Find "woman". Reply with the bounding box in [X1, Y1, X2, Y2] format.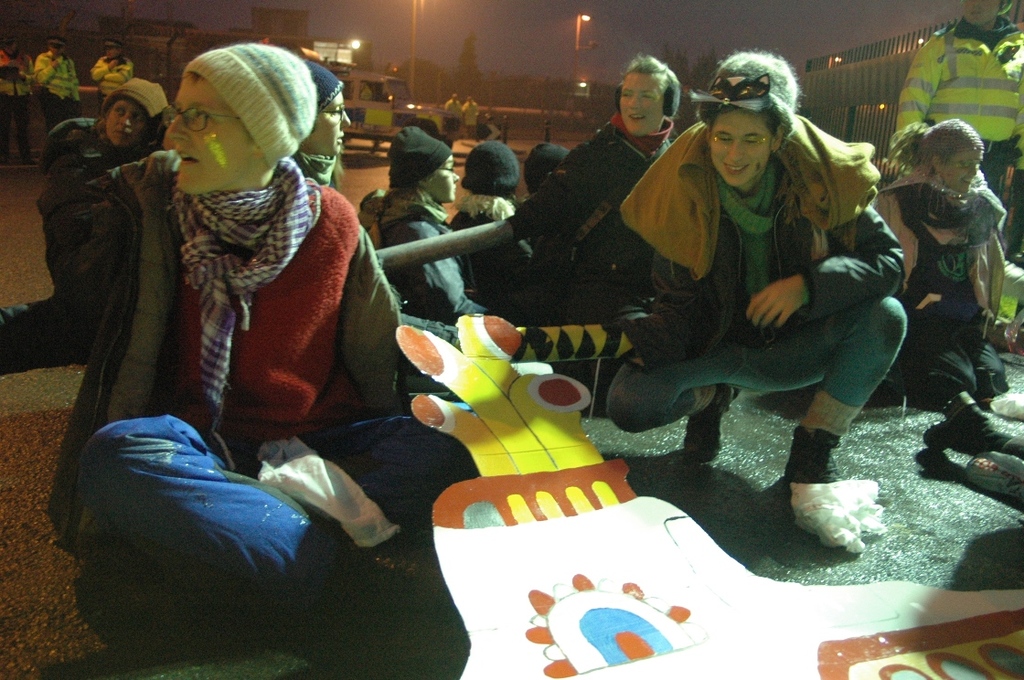
[602, 58, 909, 555].
